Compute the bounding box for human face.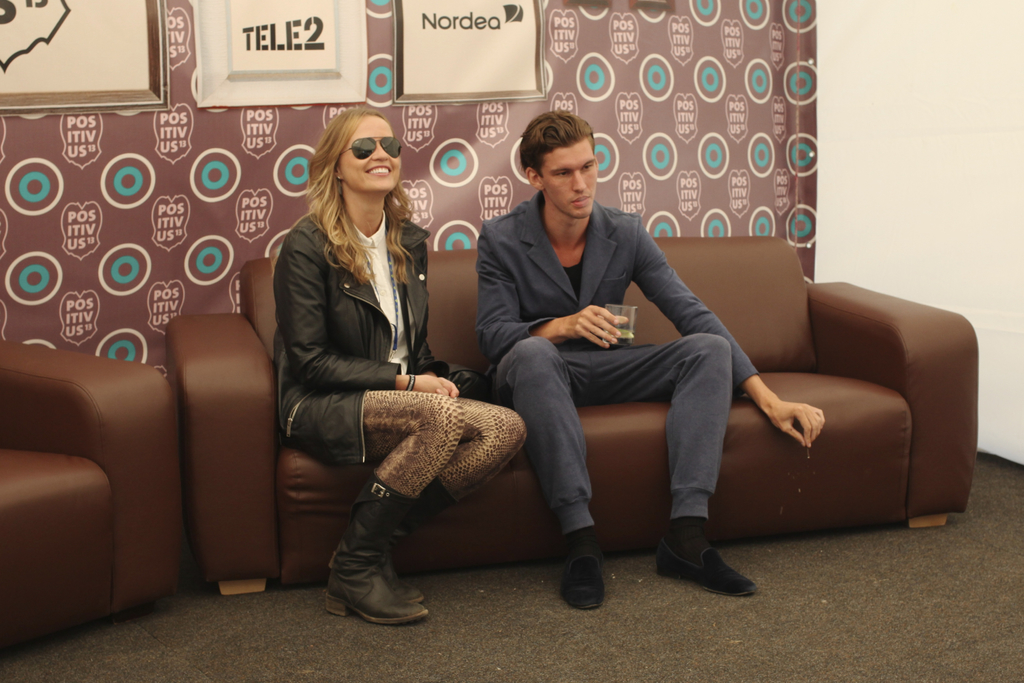
<bbox>341, 115, 399, 198</bbox>.
